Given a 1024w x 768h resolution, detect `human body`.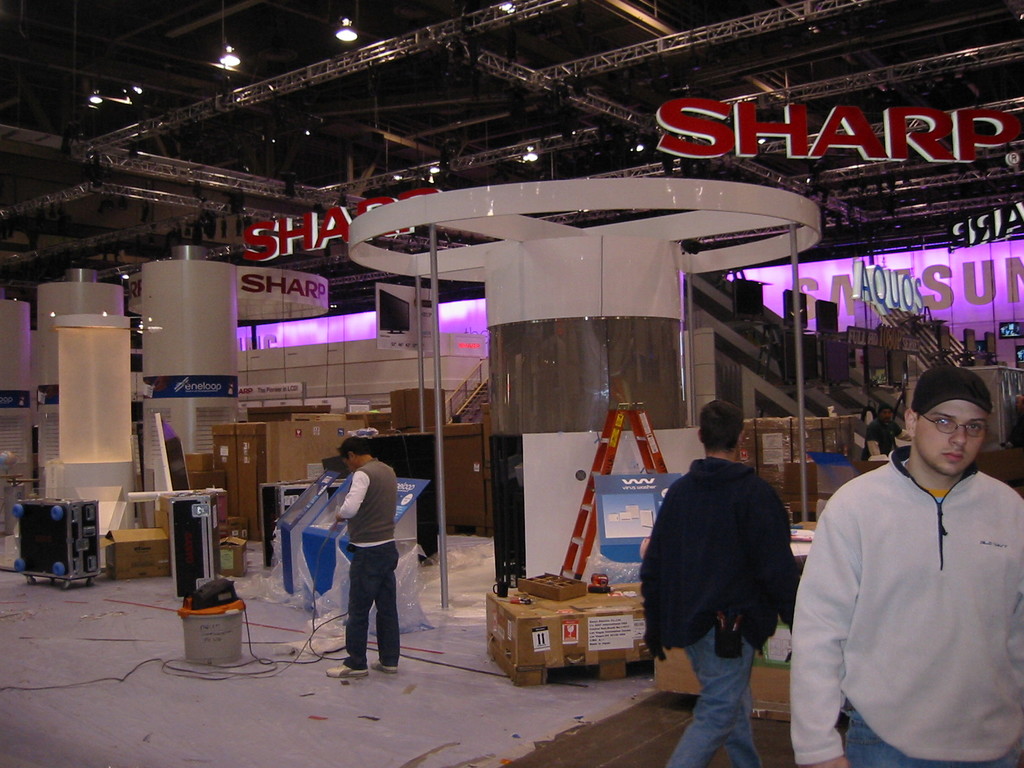
798/395/1019/767.
